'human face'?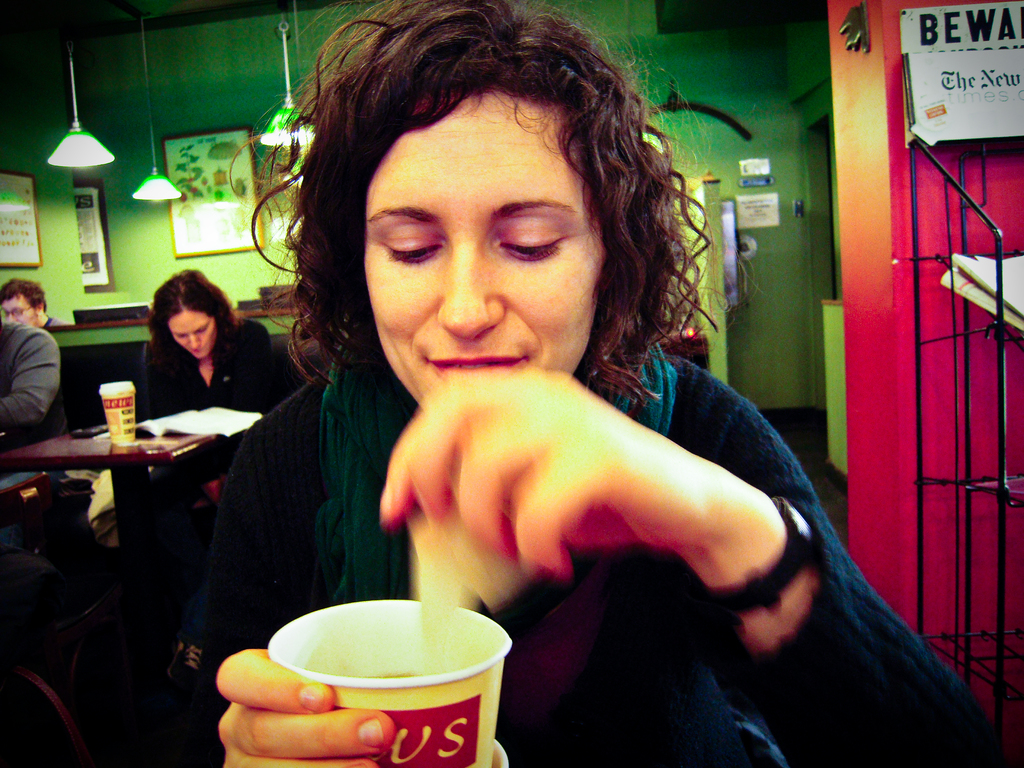
box(365, 98, 596, 407)
